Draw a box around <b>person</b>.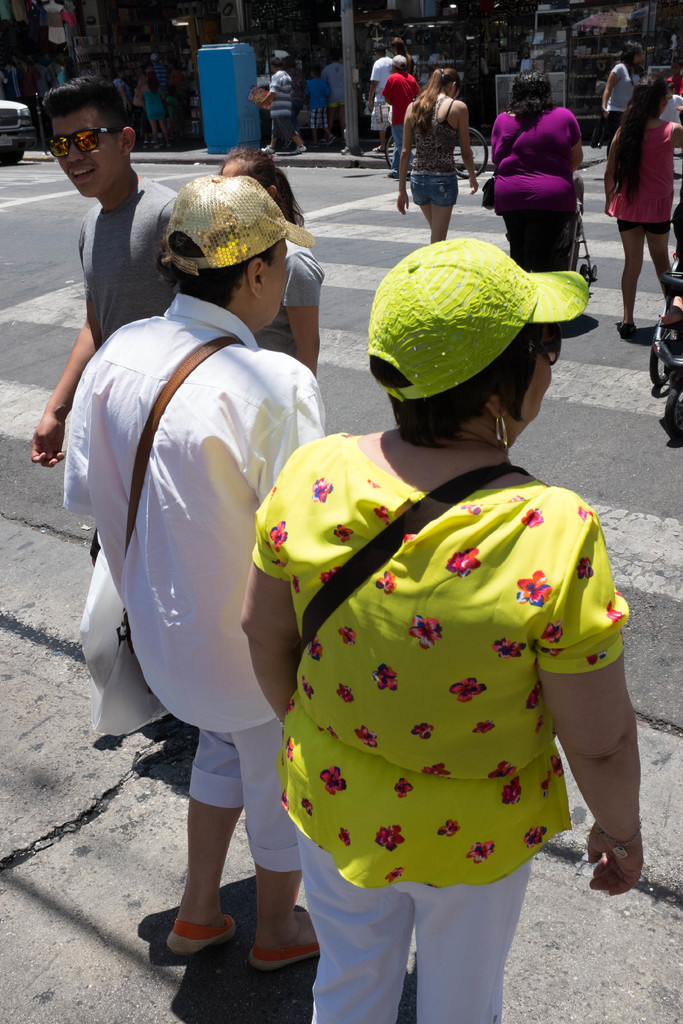
x1=358, y1=44, x2=398, y2=157.
